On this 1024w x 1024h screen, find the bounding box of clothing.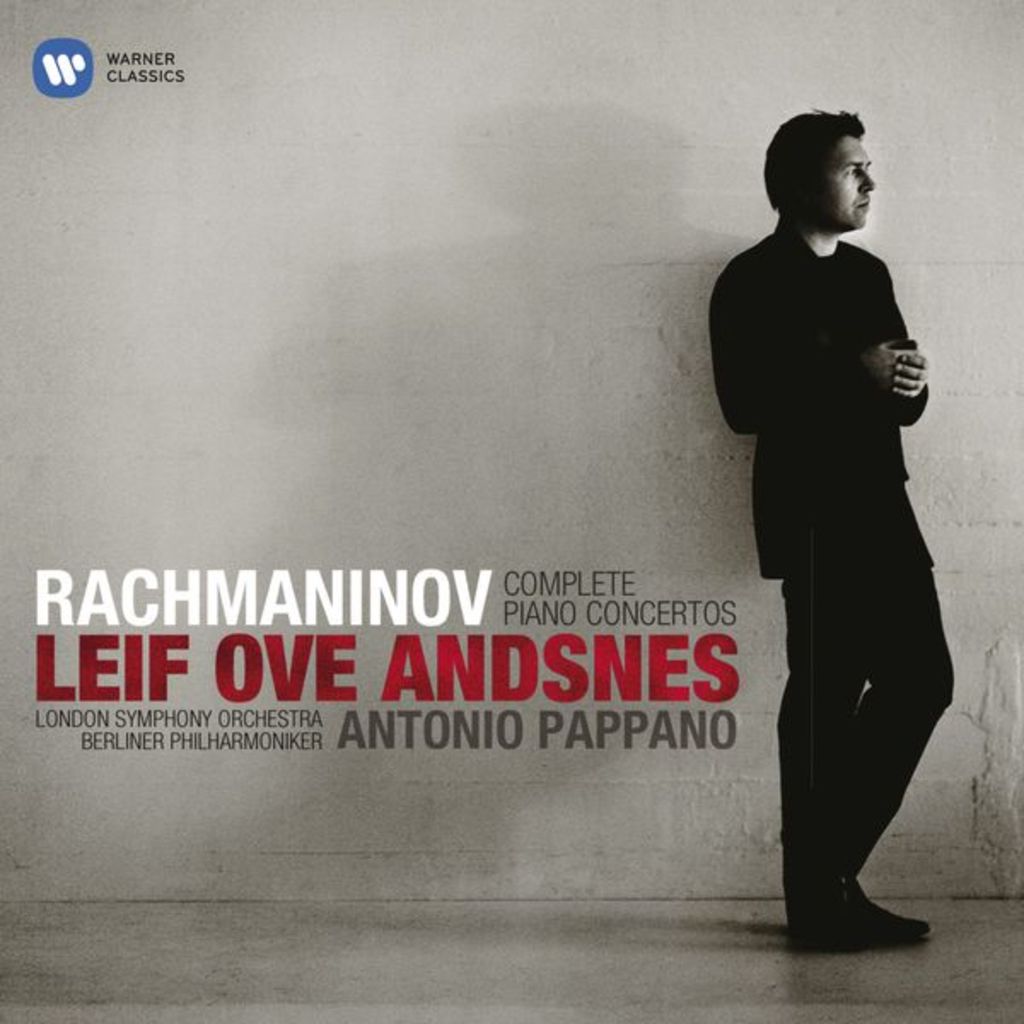
Bounding box: Rect(725, 145, 959, 903).
